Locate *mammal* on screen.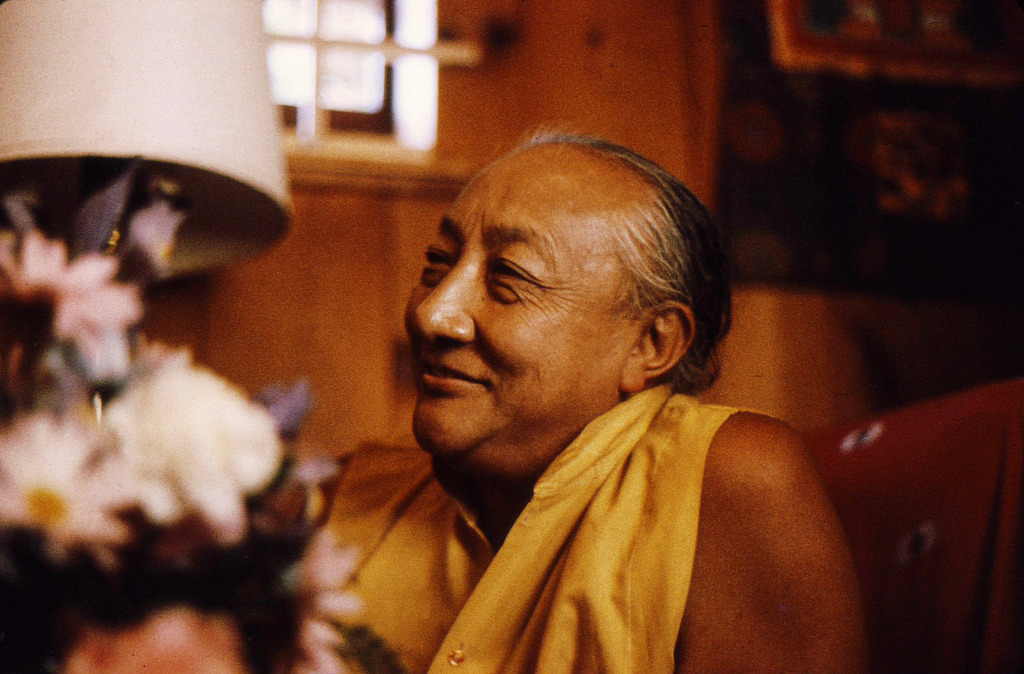
On screen at {"left": 207, "top": 95, "right": 888, "bottom": 673}.
